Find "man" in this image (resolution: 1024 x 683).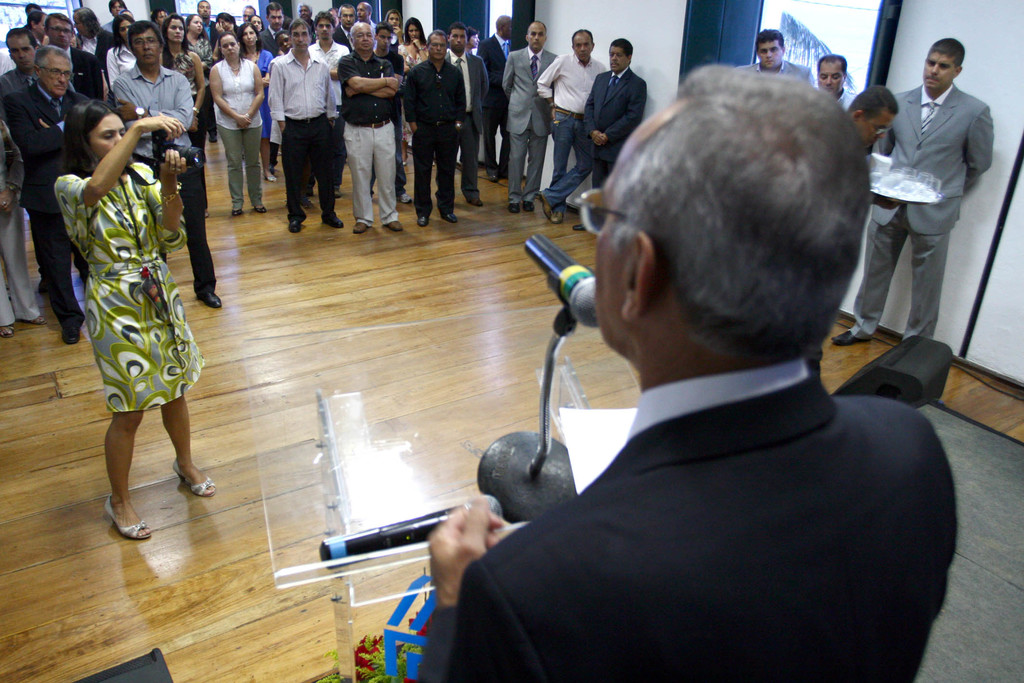
{"x1": 415, "y1": 60, "x2": 960, "y2": 682}.
